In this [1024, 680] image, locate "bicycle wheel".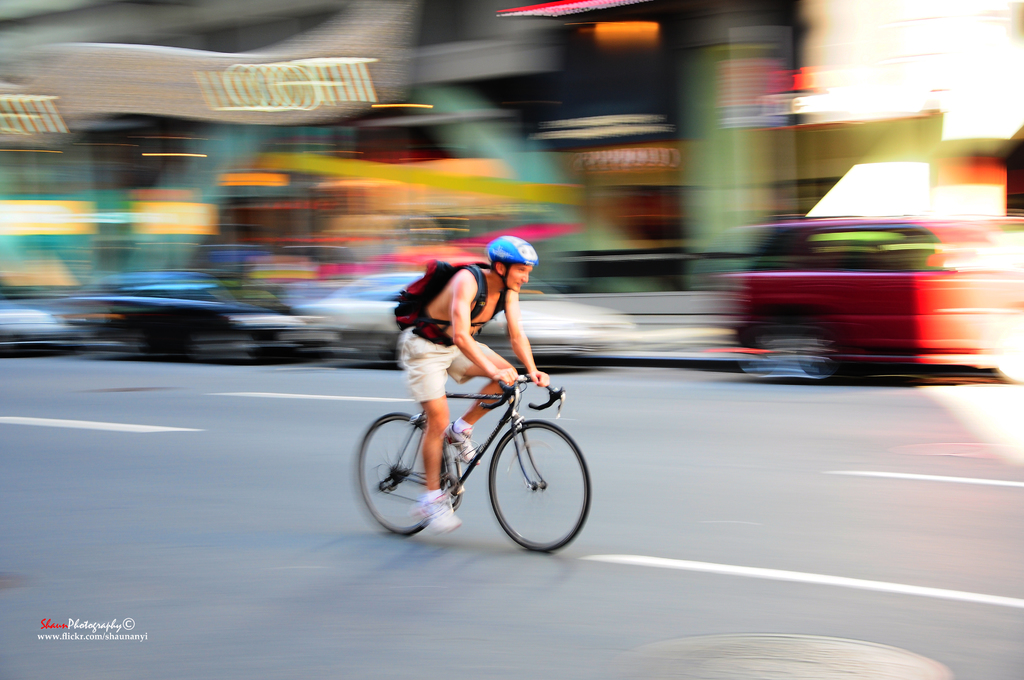
Bounding box: 372,415,441,535.
